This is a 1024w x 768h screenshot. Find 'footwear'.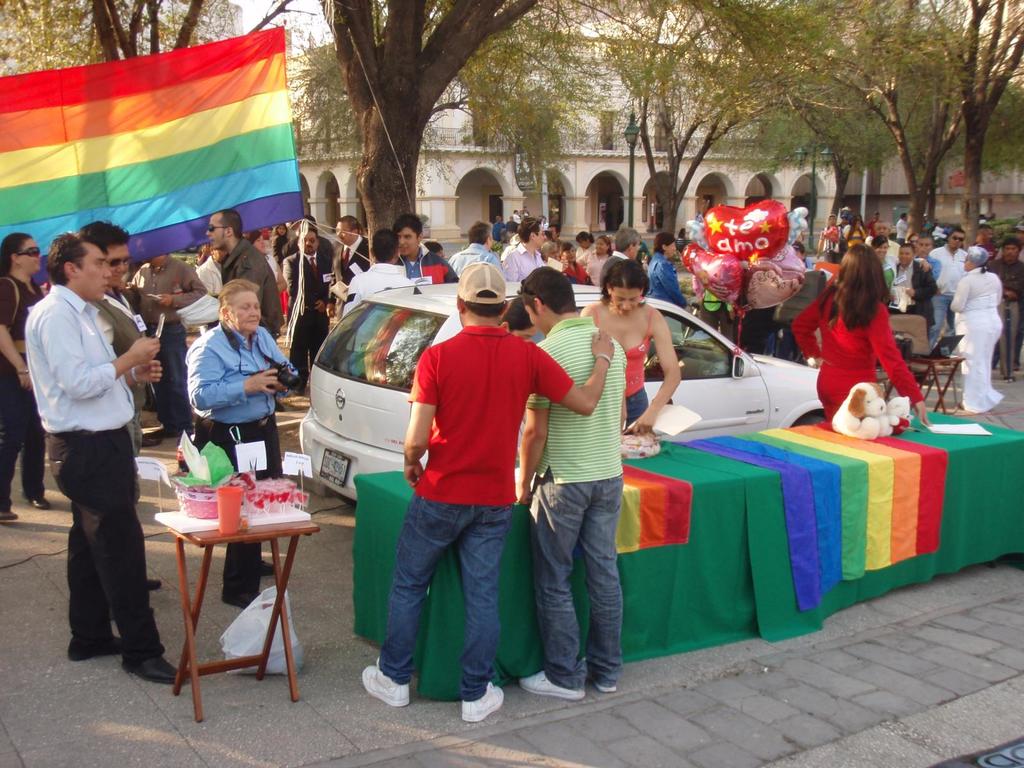
Bounding box: BBox(25, 497, 52, 511).
